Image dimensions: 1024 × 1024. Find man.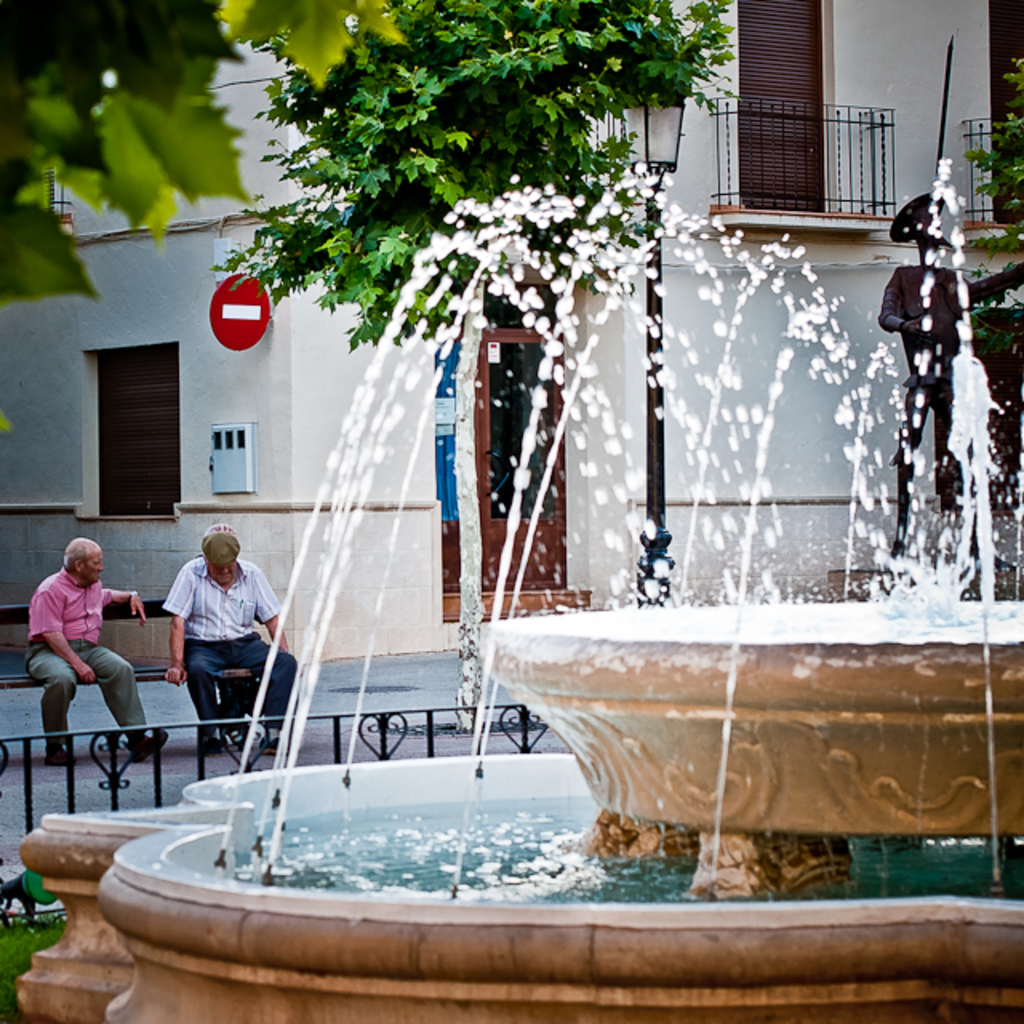
bbox=(29, 539, 174, 758).
